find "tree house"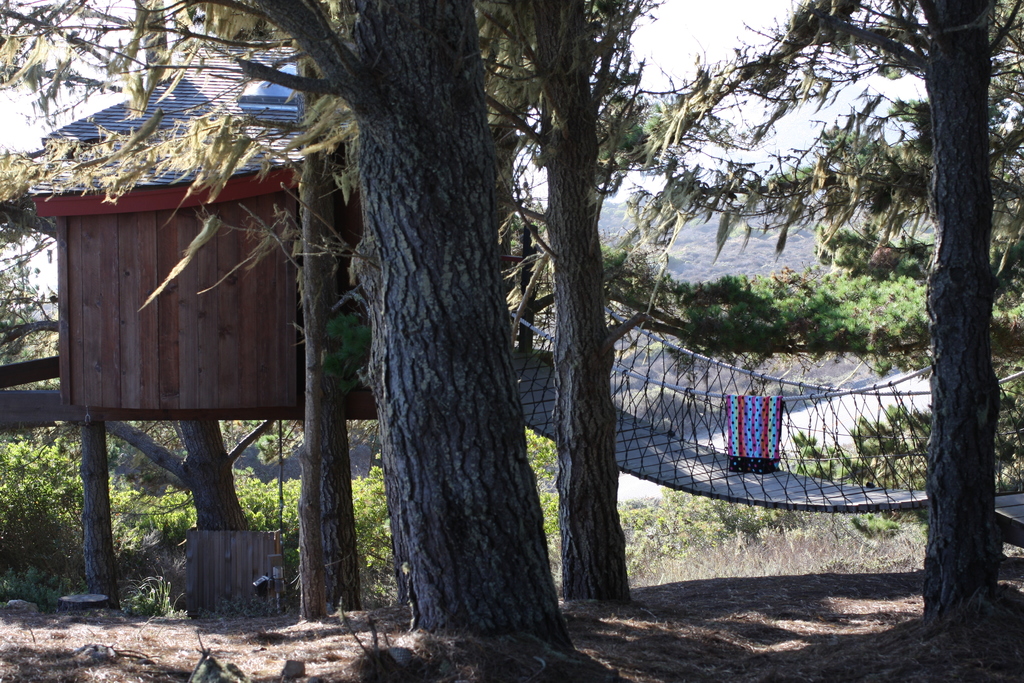
BBox(34, 37, 939, 512)
